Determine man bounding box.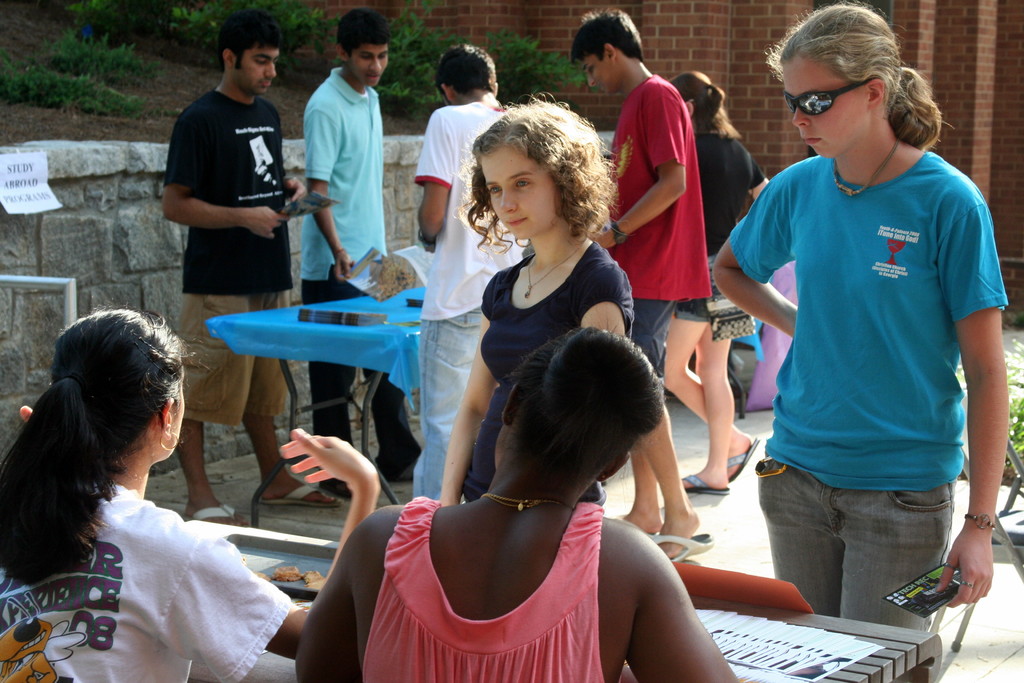
Determined: [left=564, top=8, right=760, bottom=499].
